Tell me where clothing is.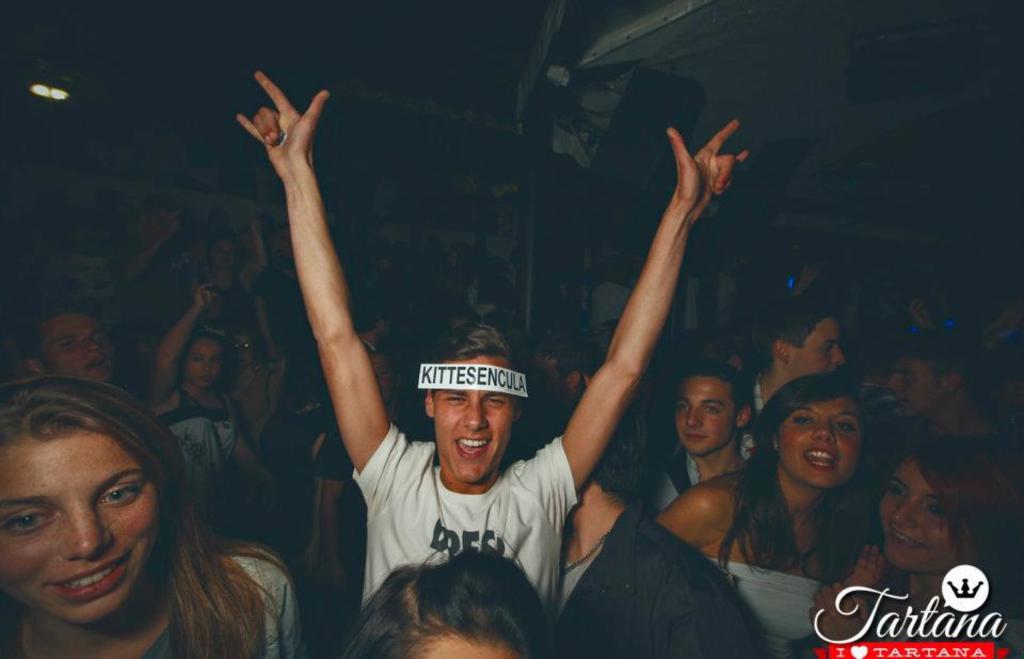
clothing is at (700,542,836,658).
